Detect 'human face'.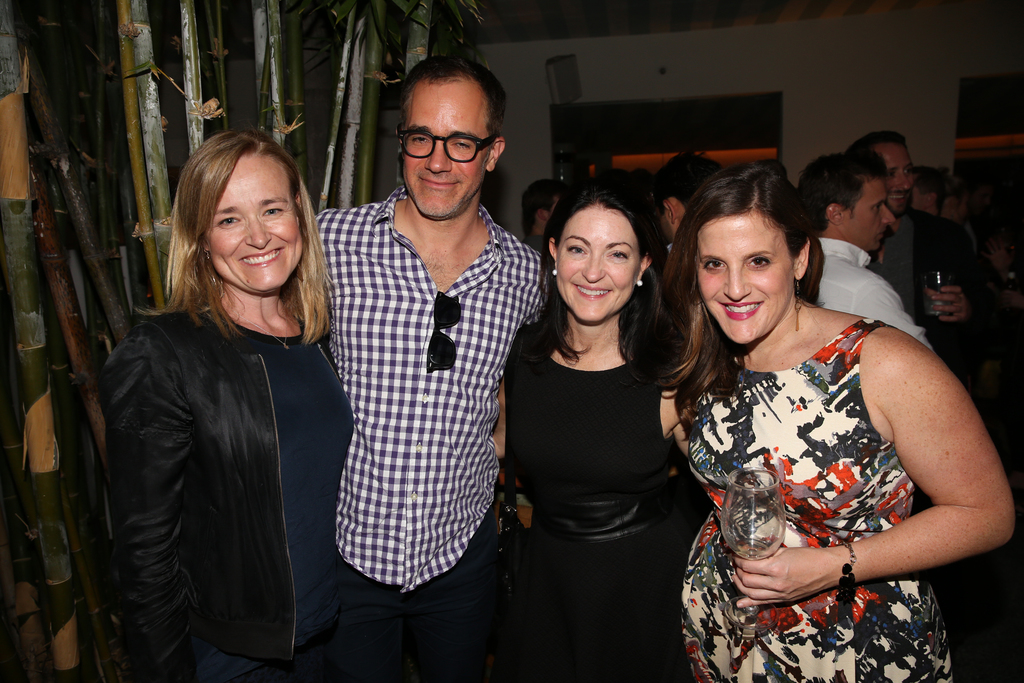
Detected at left=403, top=77, right=486, bottom=219.
